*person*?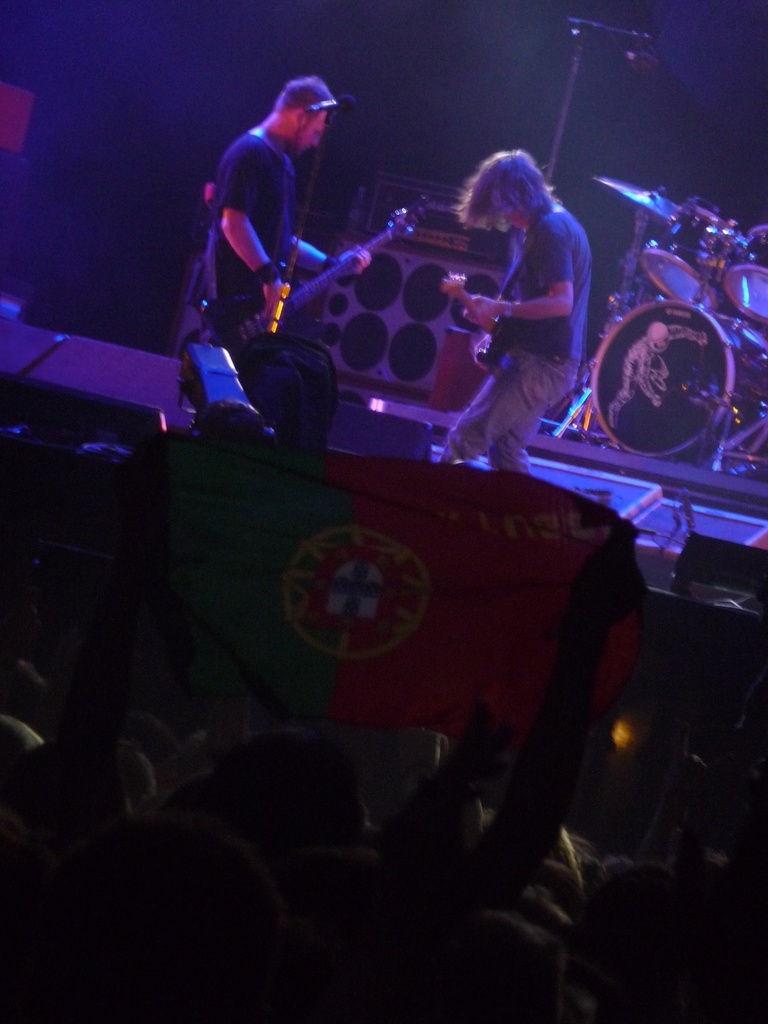
(183, 75, 370, 364)
